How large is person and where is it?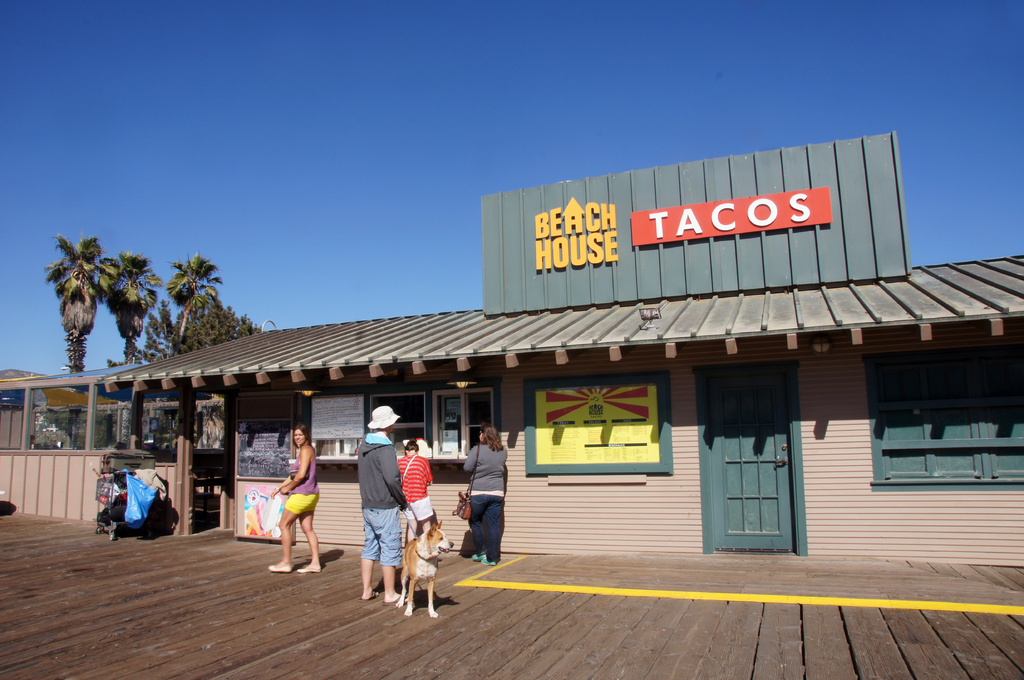
Bounding box: [268,423,321,572].
